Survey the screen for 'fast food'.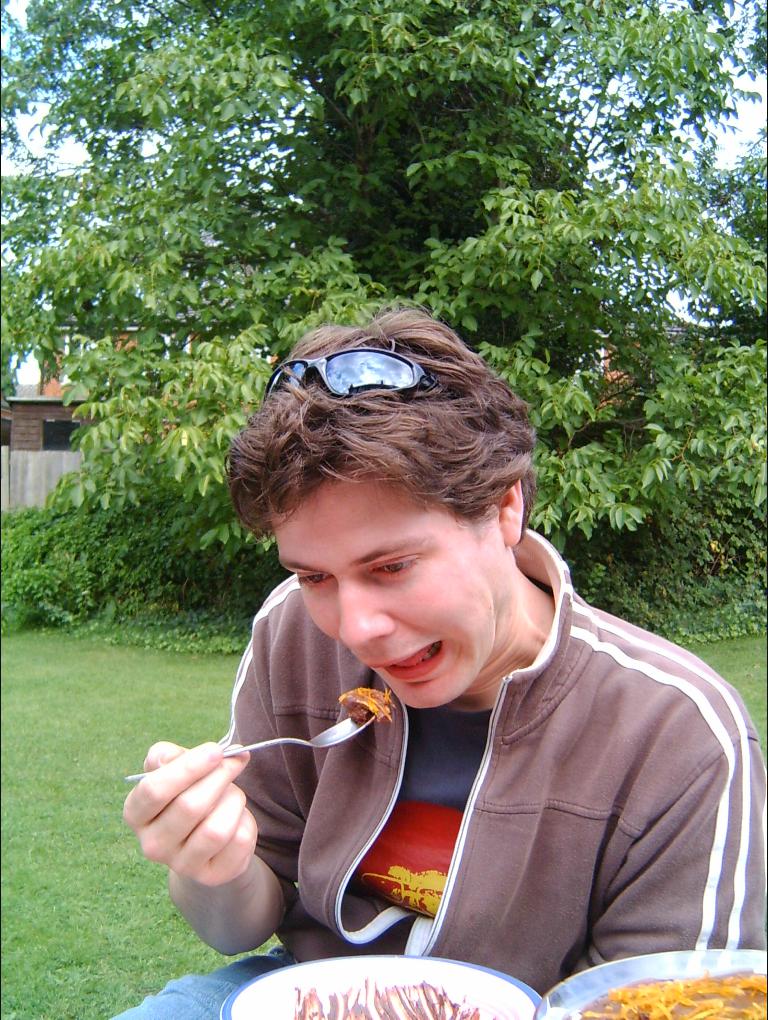
Survey found: region(338, 685, 397, 724).
